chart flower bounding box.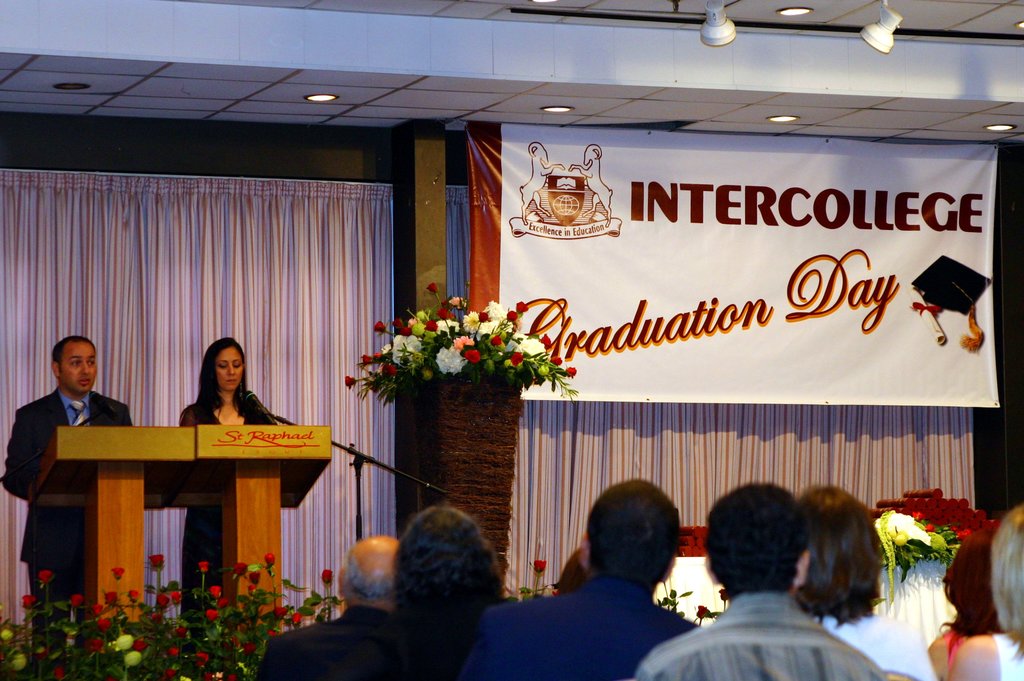
Charted: [506, 308, 516, 322].
